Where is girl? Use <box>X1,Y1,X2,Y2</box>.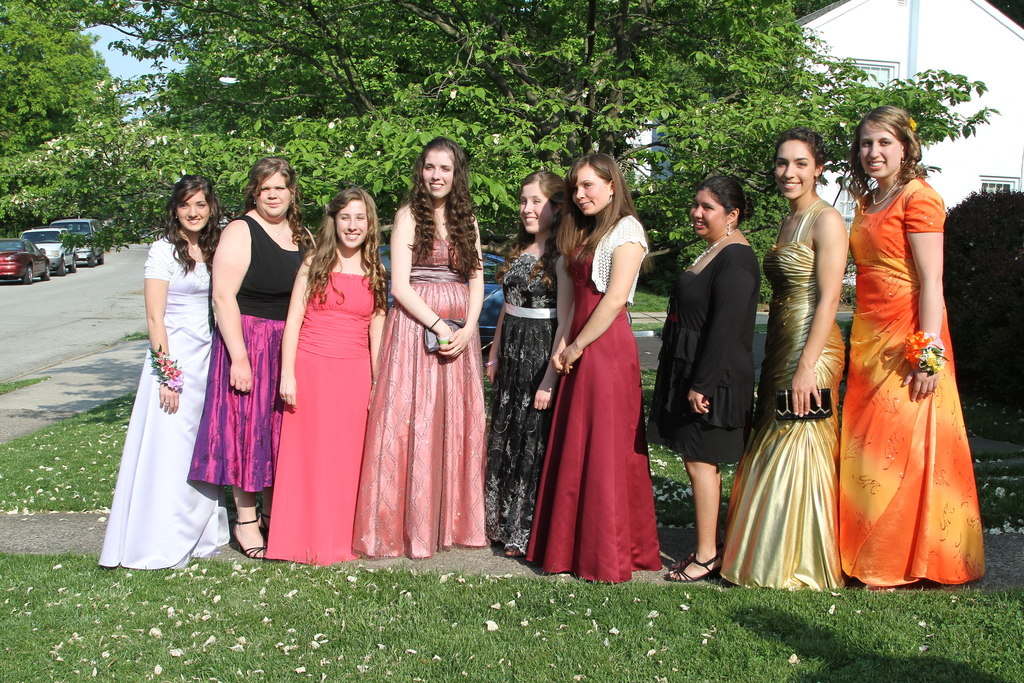
<box>97,172,234,568</box>.
